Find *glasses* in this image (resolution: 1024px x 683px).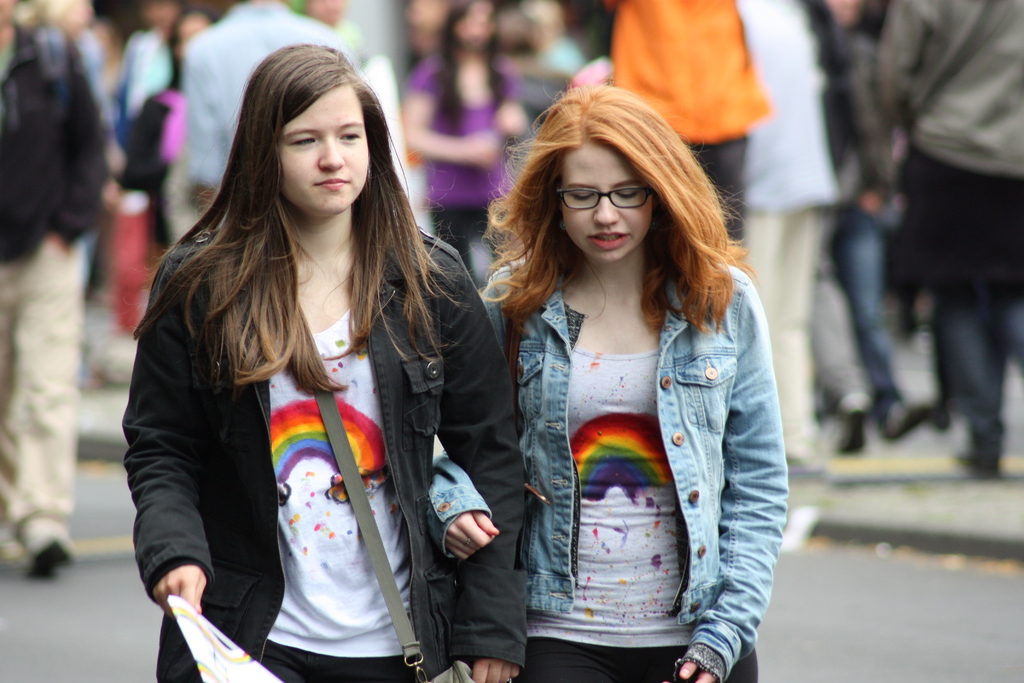
crop(554, 185, 652, 211).
